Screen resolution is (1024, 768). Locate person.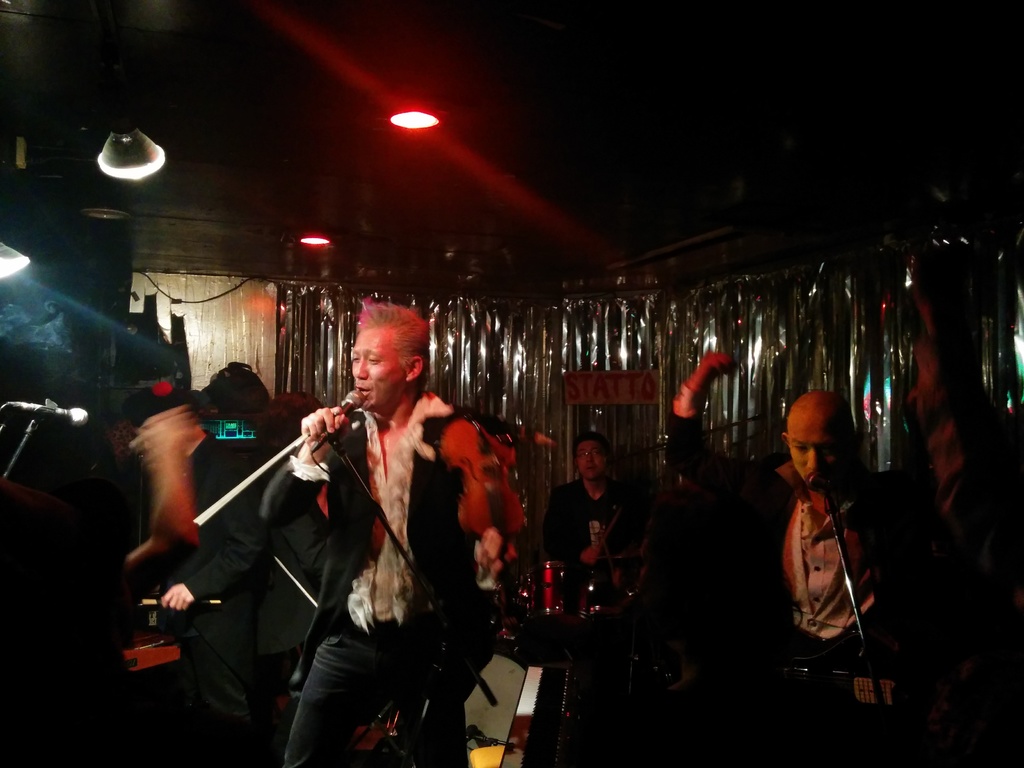
{"left": 662, "top": 294, "right": 966, "bottom": 767}.
